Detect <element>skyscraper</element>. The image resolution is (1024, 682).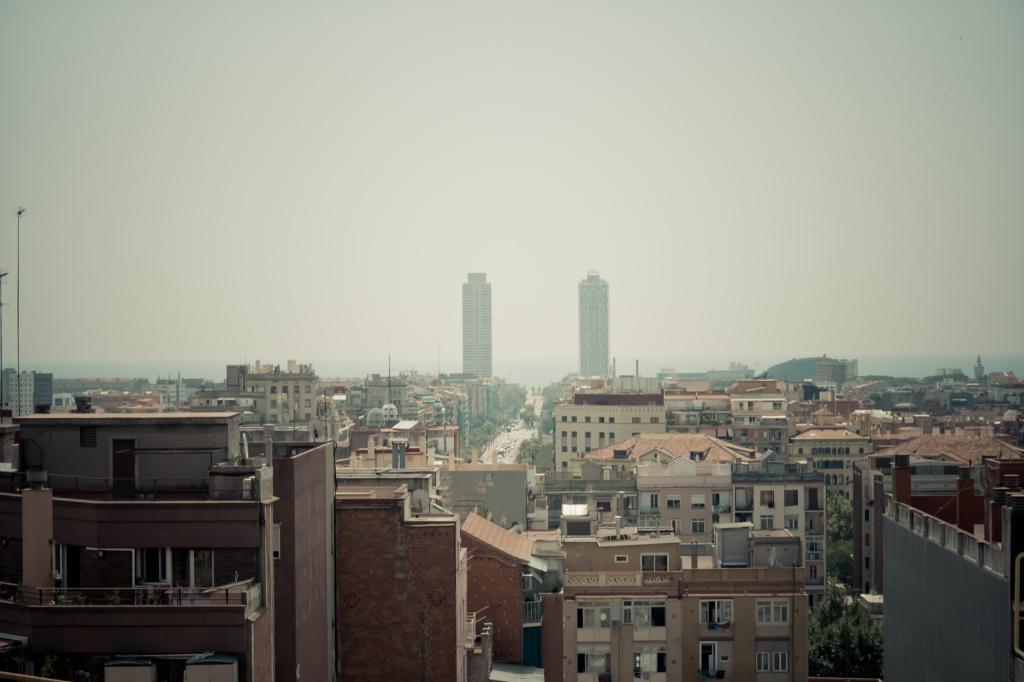
<bbox>461, 270, 490, 385</bbox>.
